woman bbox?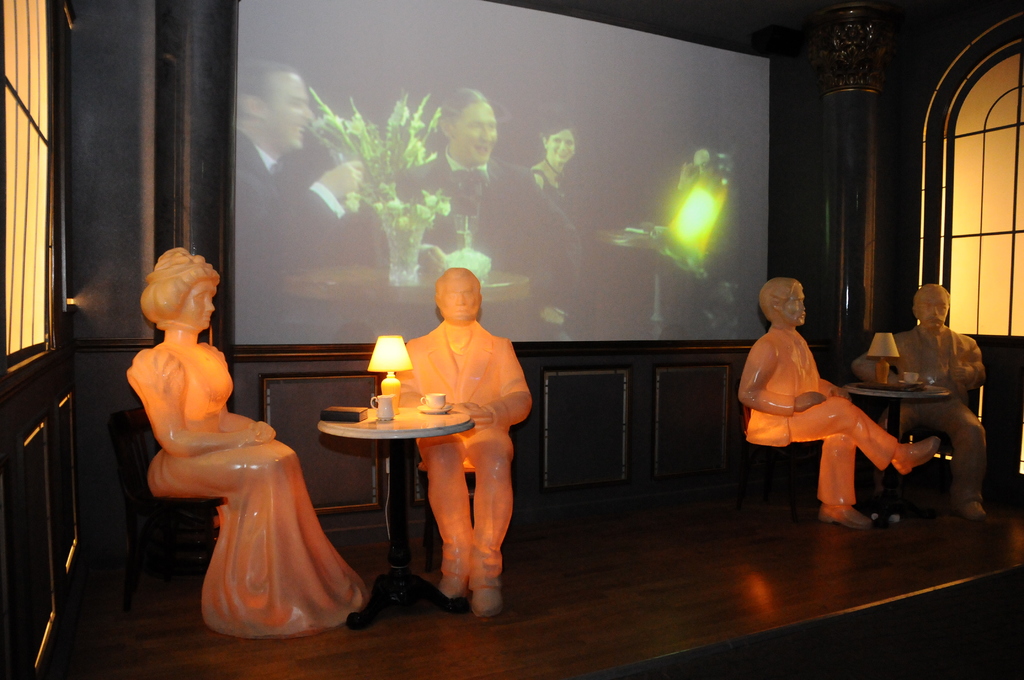
crop(530, 120, 582, 227)
